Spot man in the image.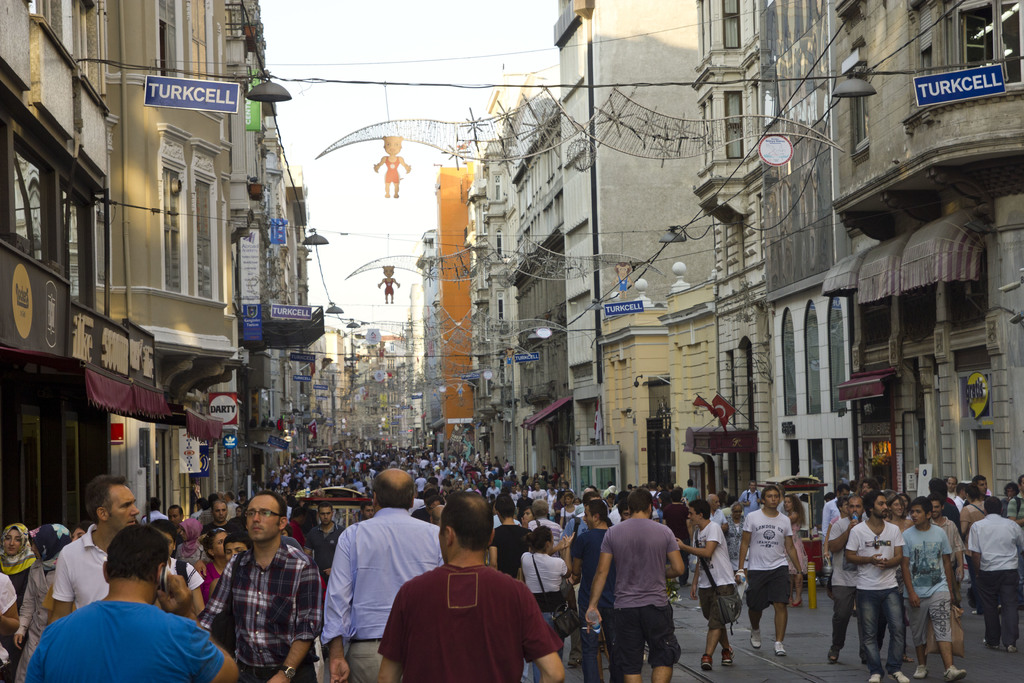
man found at <bbox>845, 487, 906, 682</bbox>.
